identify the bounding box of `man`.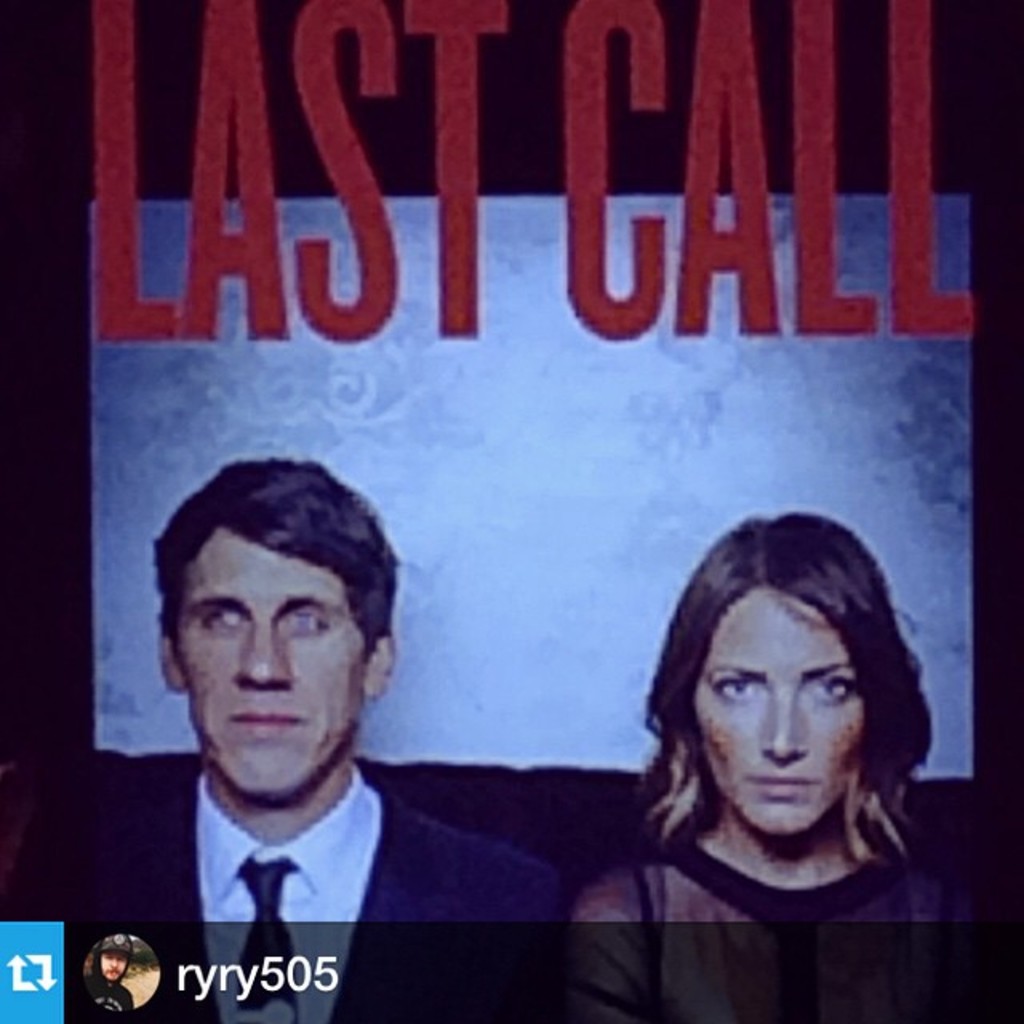
rect(85, 483, 501, 997).
